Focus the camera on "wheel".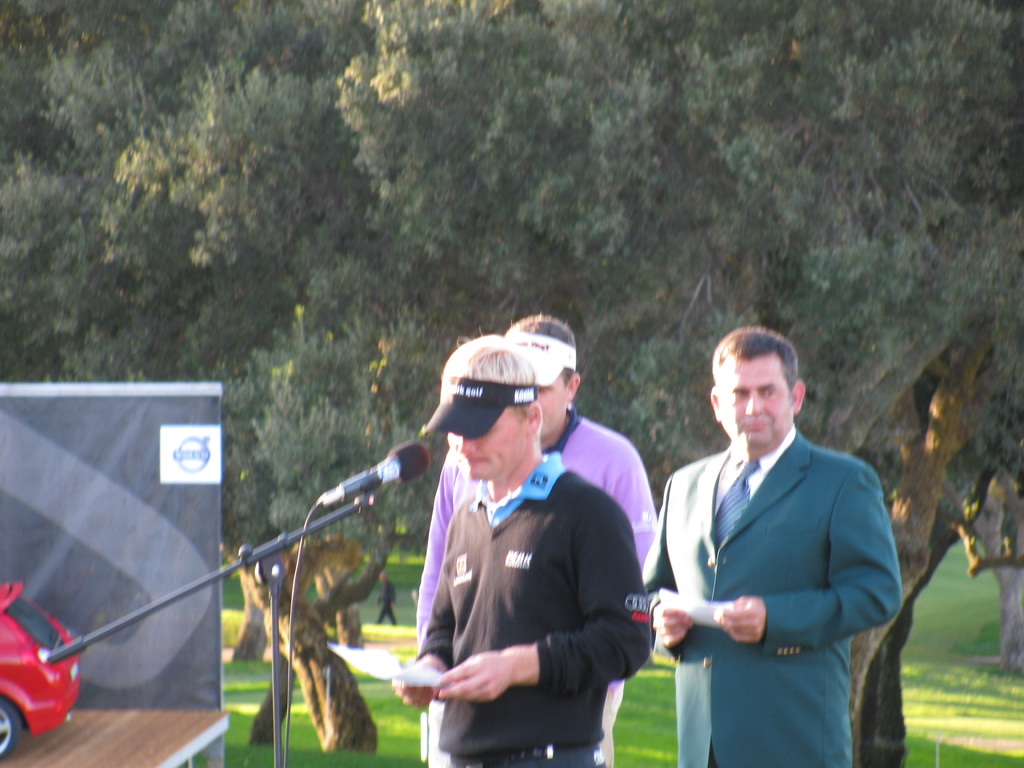
Focus region: [0,692,25,756].
